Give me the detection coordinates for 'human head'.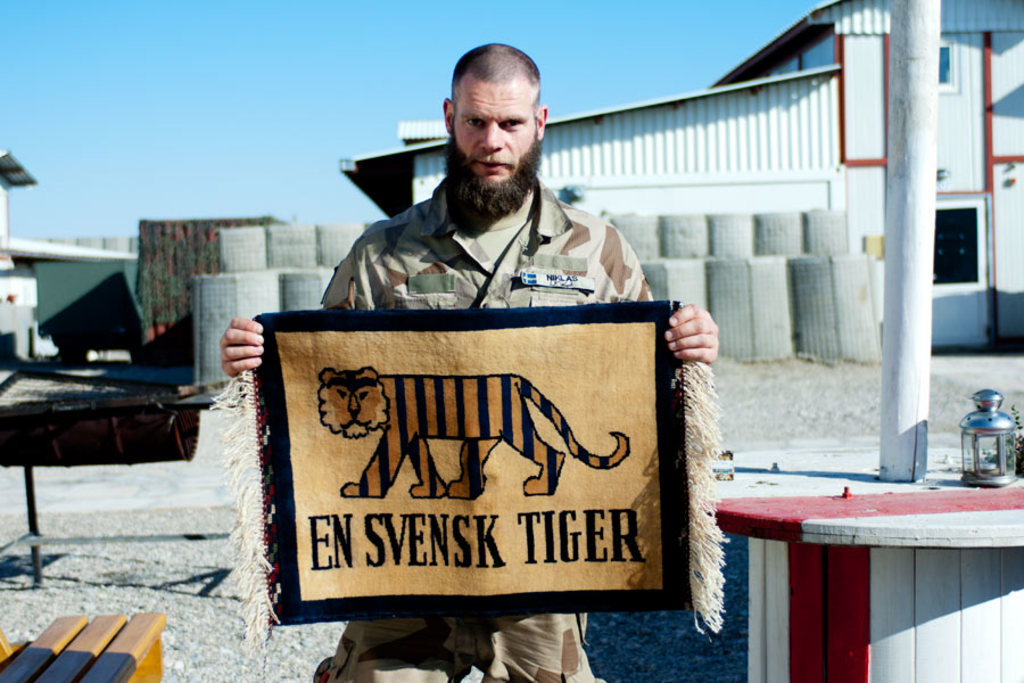
[left=440, top=40, right=552, bottom=187].
